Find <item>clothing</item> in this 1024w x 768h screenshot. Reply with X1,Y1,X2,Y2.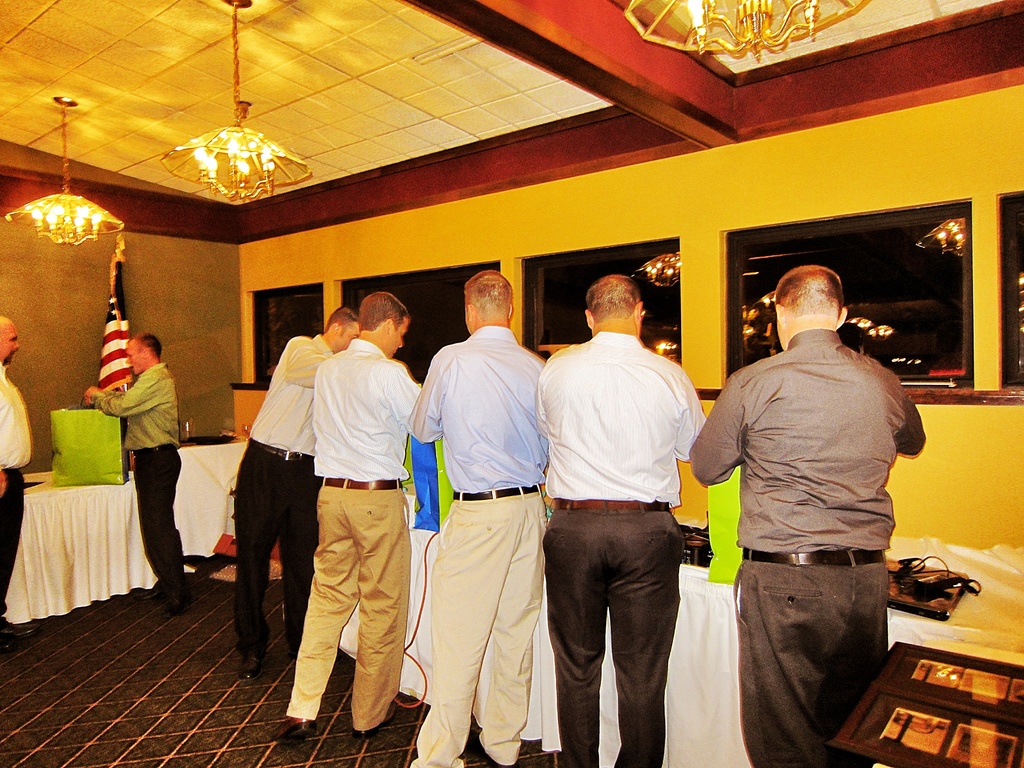
276,343,453,737.
